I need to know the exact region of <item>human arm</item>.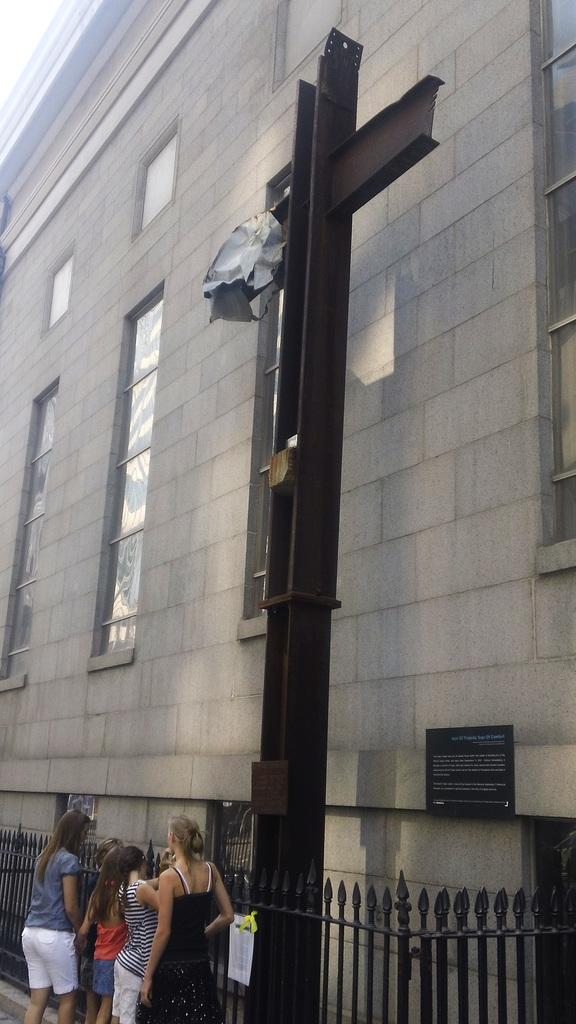
Region: {"x1": 74, "y1": 898, "x2": 99, "y2": 959}.
